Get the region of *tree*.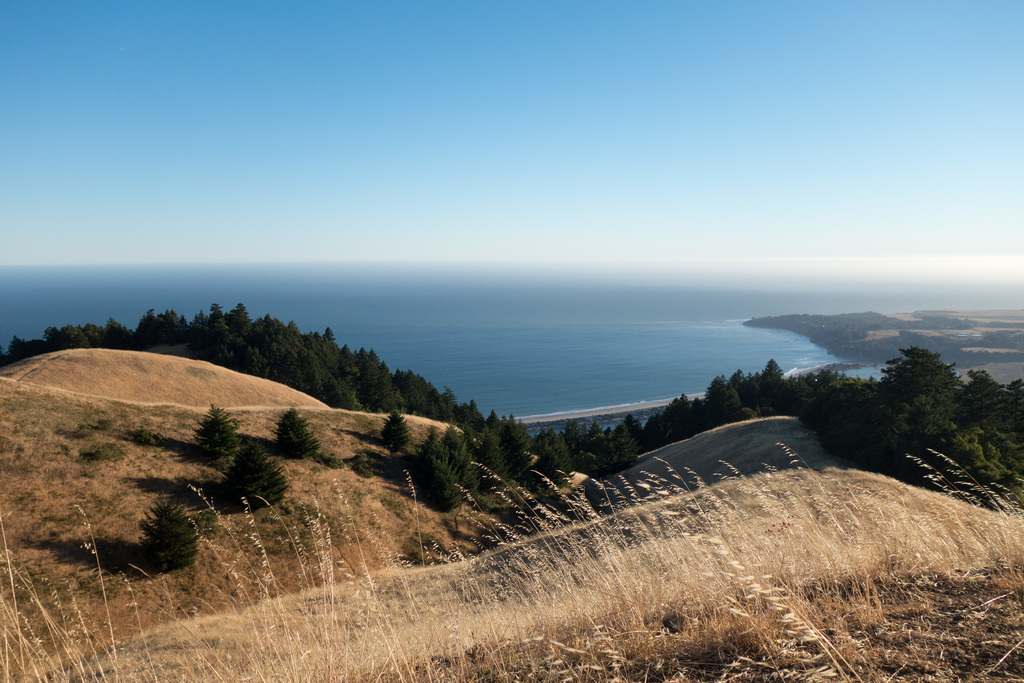
(269, 407, 321, 461).
